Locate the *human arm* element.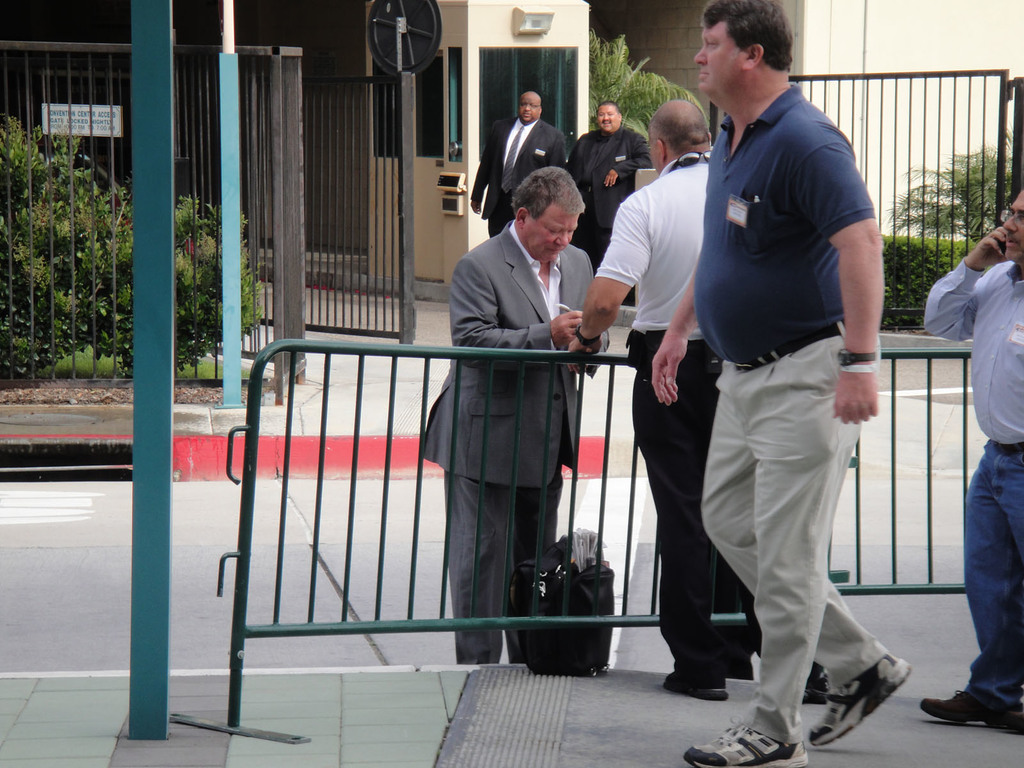
Element bbox: bbox(568, 130, 589, 192).
